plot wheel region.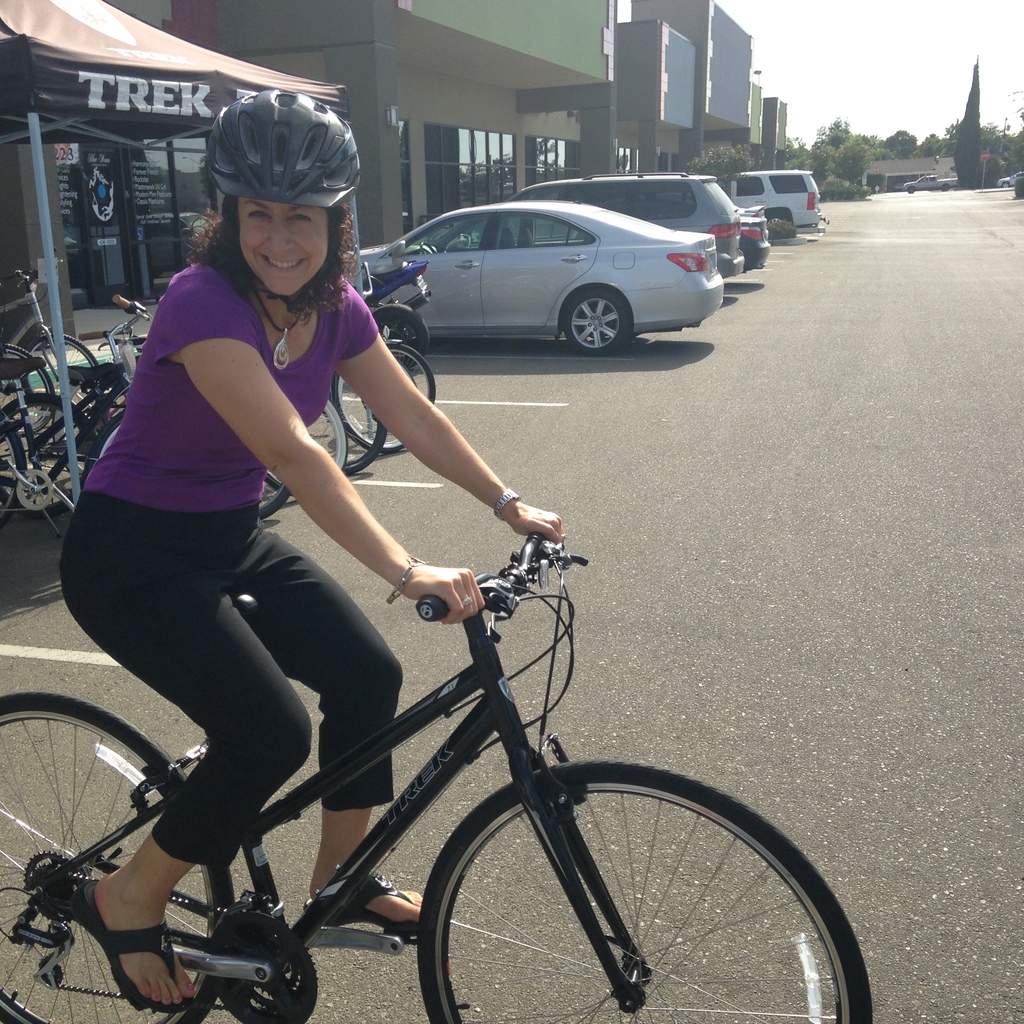
Plotted at 27/333/99/408.
